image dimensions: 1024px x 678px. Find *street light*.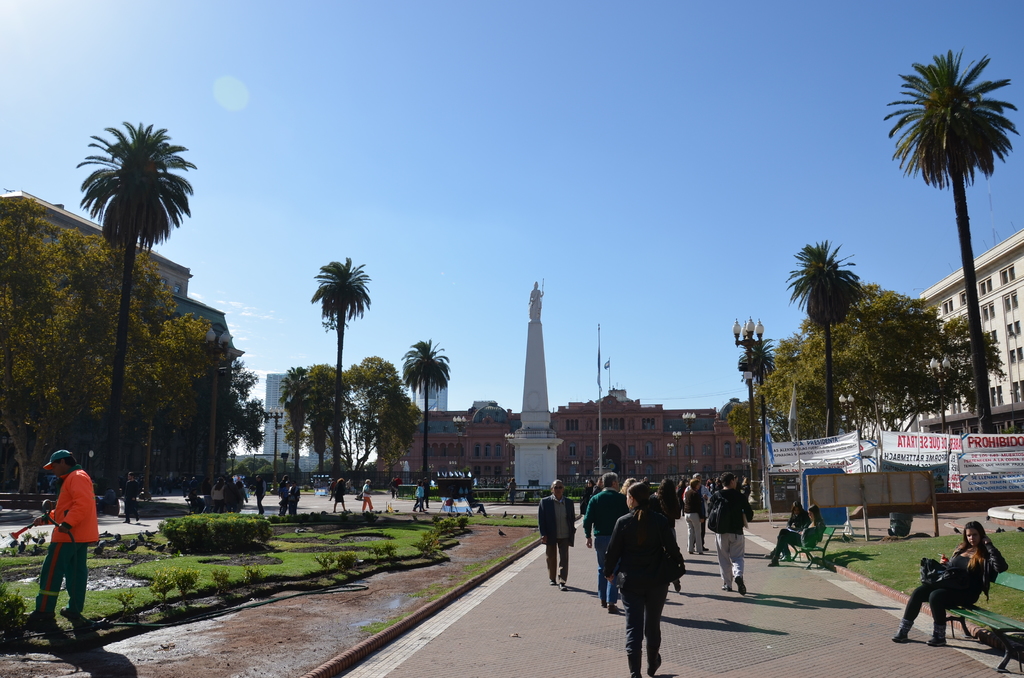
bbox(838, 392, 856, 433).
